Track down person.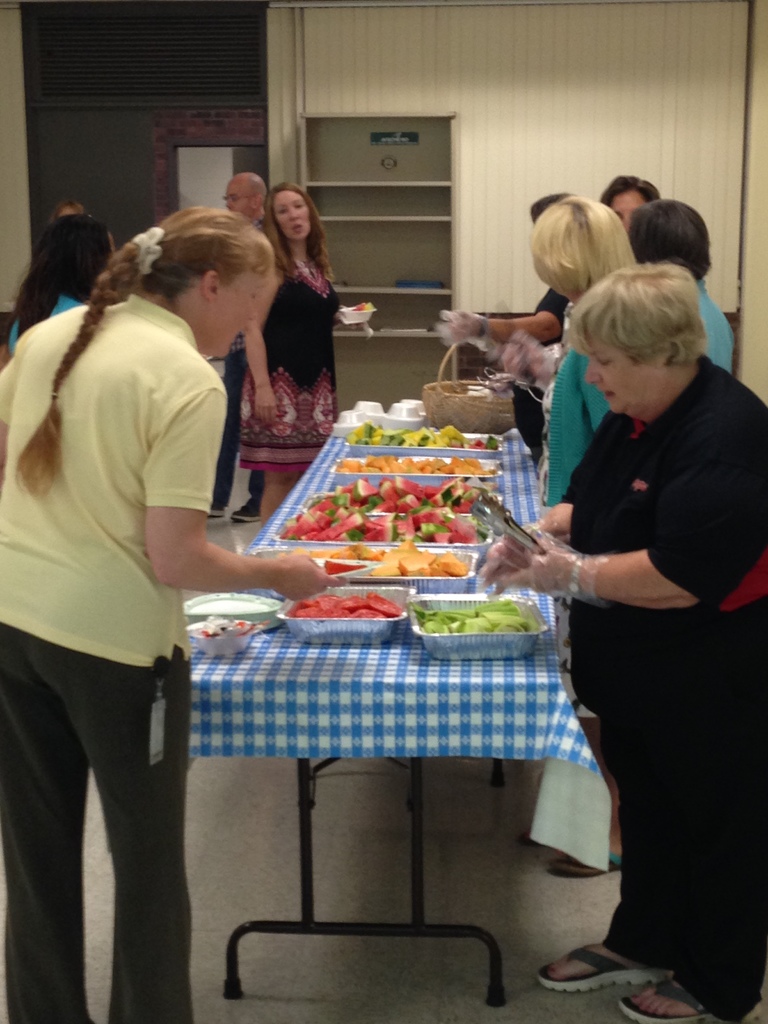
Tracked to left=618, top=199, right=735, bottom=395.
